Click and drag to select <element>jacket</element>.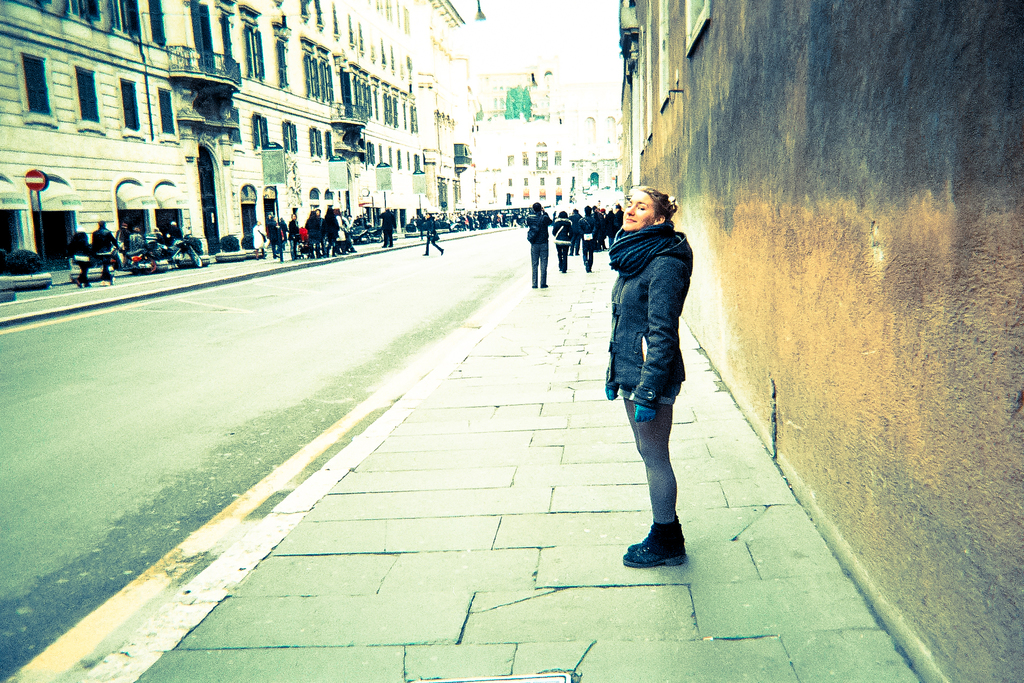
Selection: l=605, t=210, r=706, b=406.
